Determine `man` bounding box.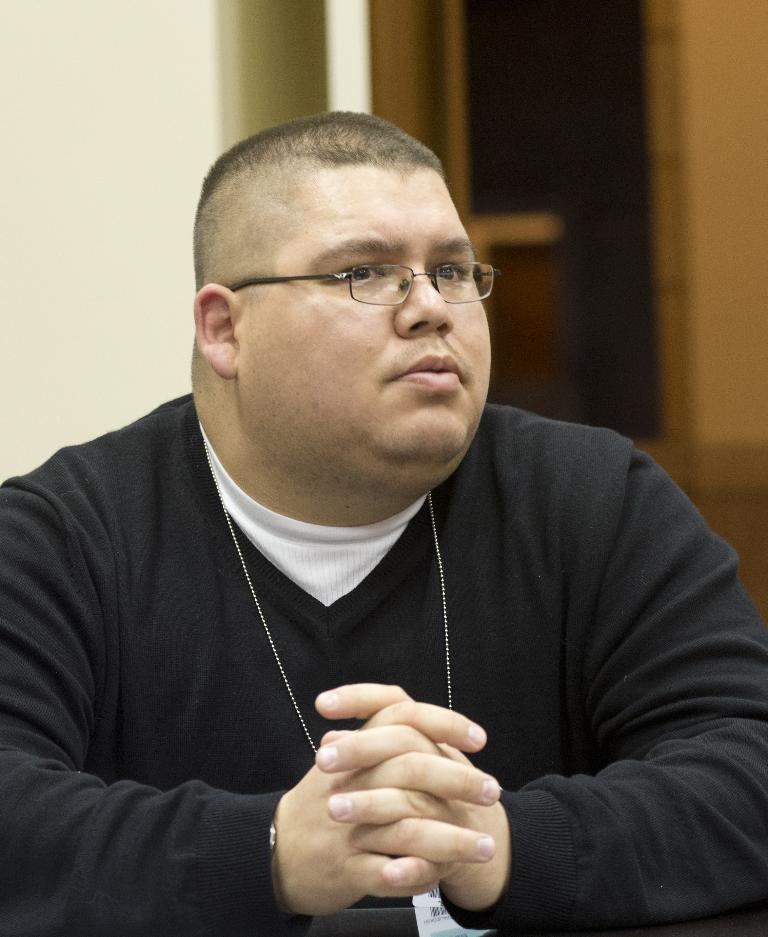
Determined: x1=35, y1=117, x2=755, y2=936.
